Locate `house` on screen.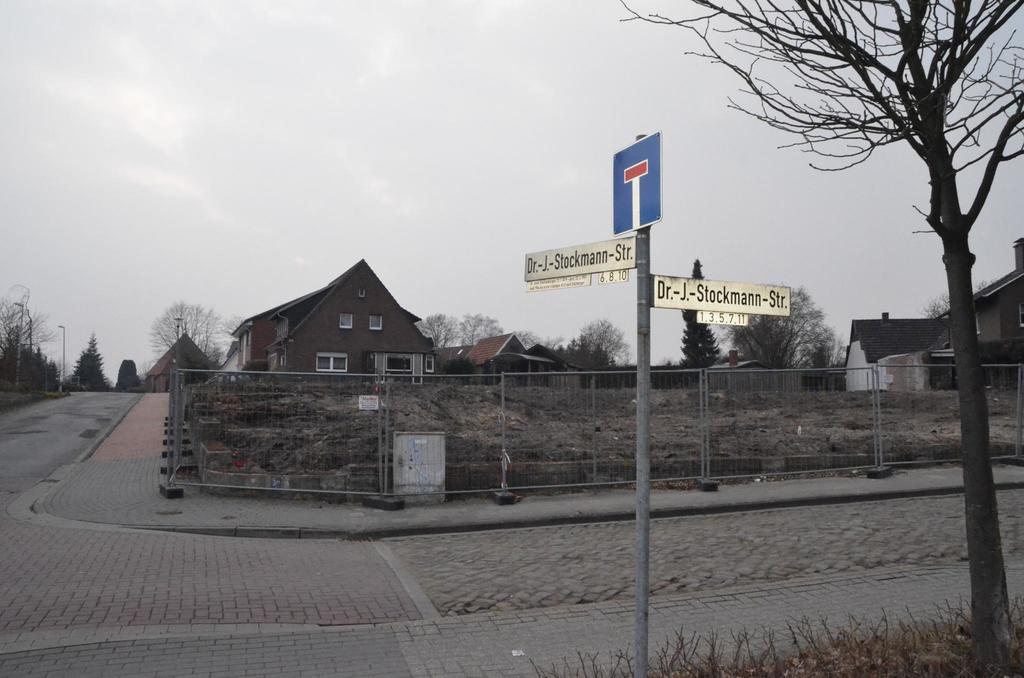
On screen at 843, 239, 1023, 393.
